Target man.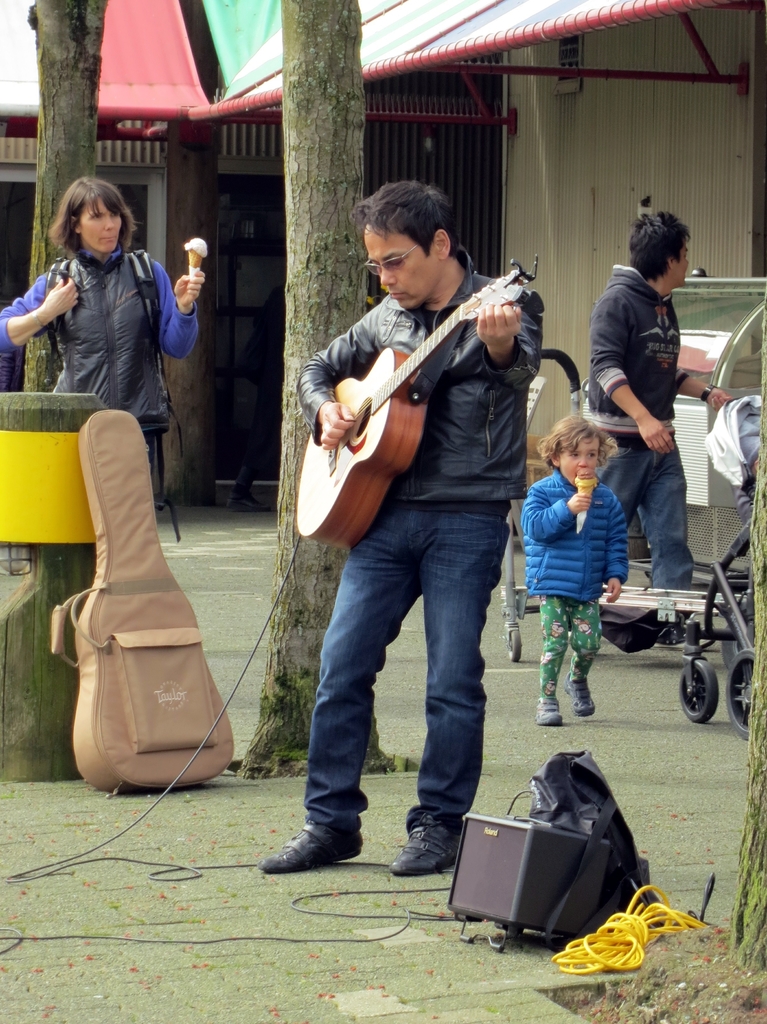
Target region: 285/184/542/884.
